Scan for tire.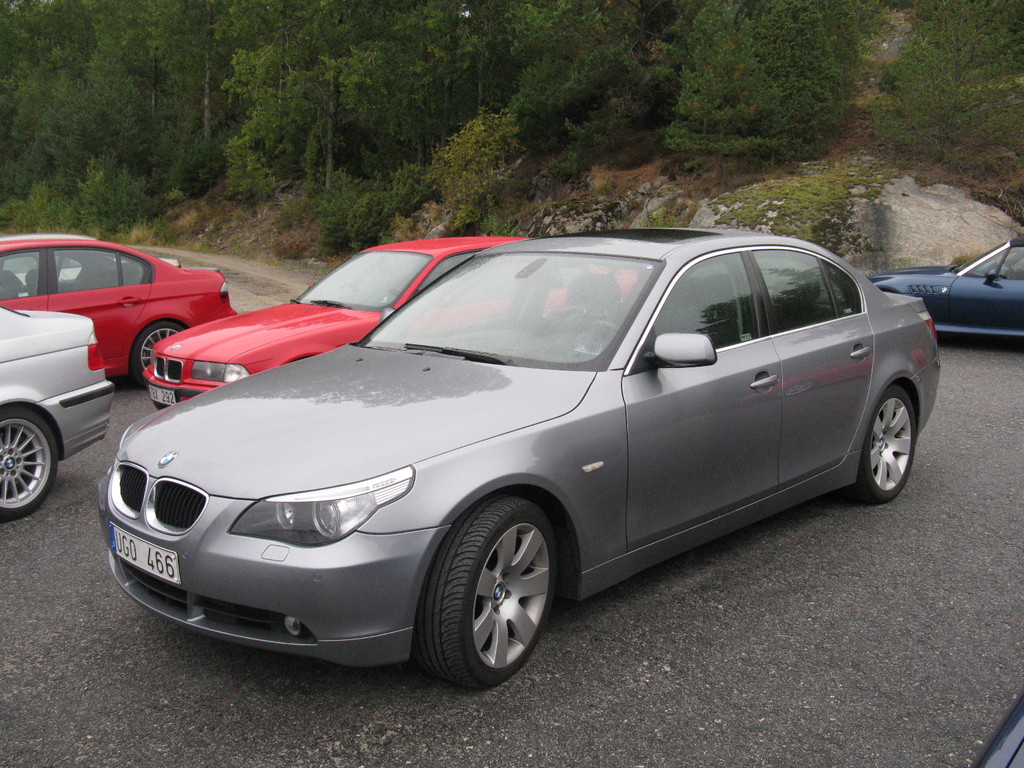
Scan result: (left=862, top=380, right=915, bottom=500).
